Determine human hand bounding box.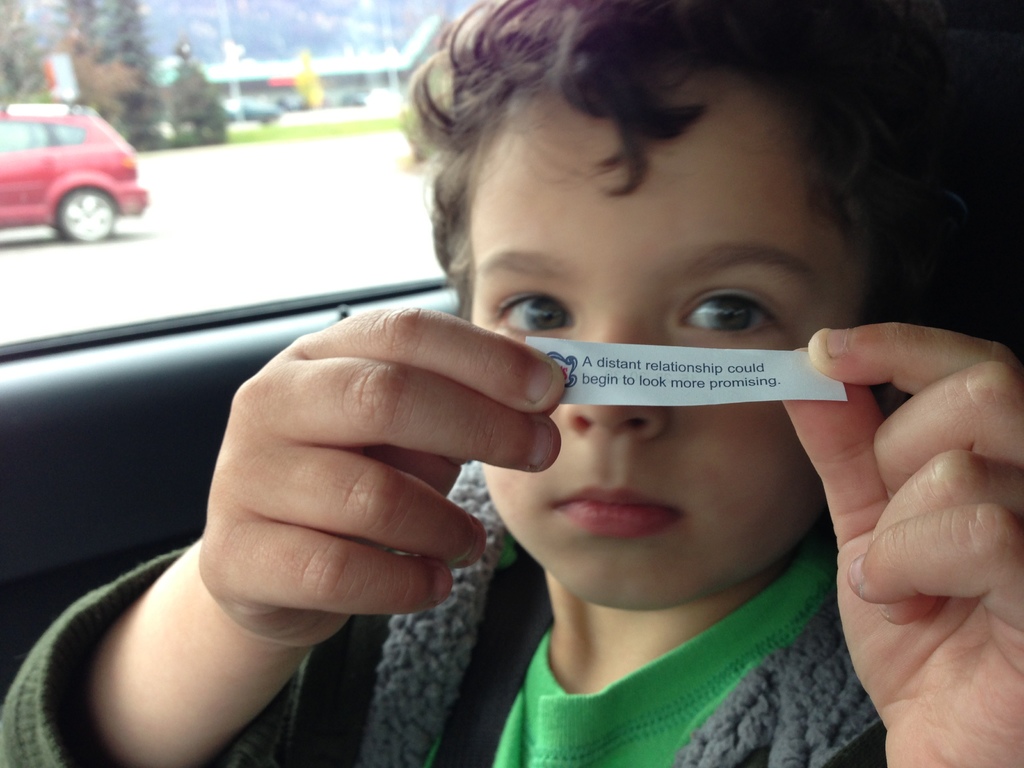
Determined: 764,261,1013,767.
